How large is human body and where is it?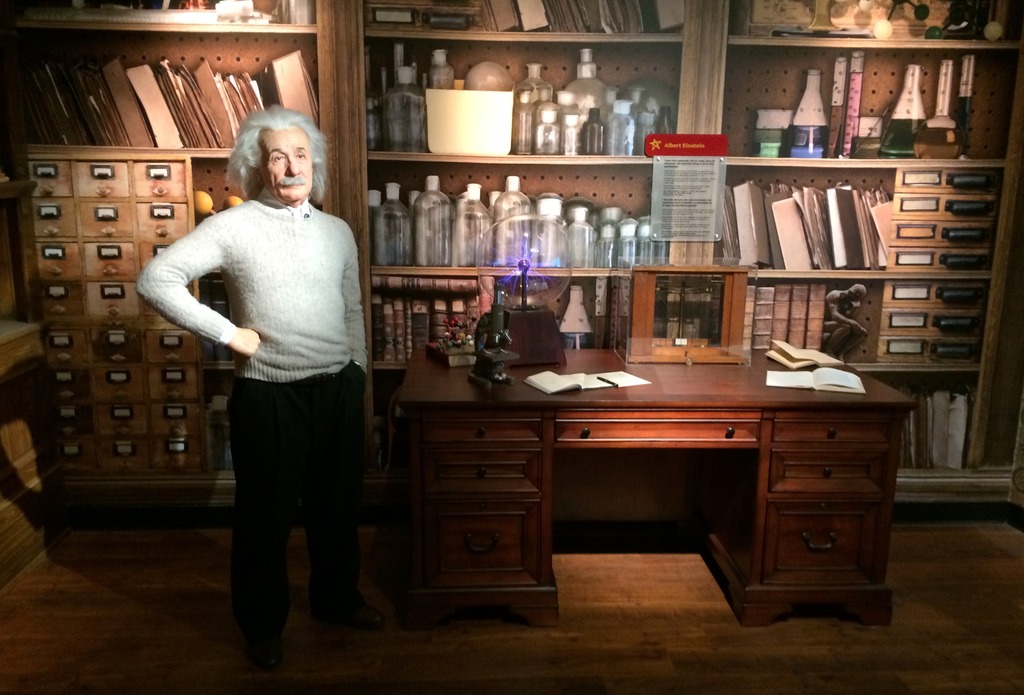
Bounding box: l=132, t=188, r=400, b=682.
